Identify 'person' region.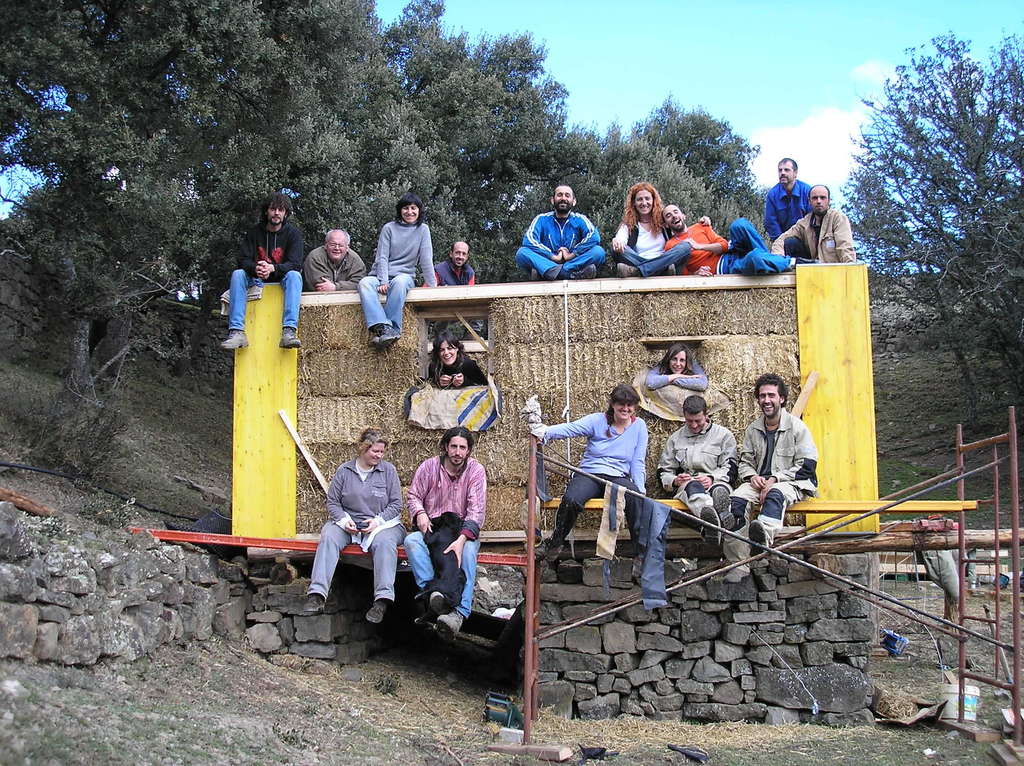
Region: bbox=(719, 374, 815, 582).
